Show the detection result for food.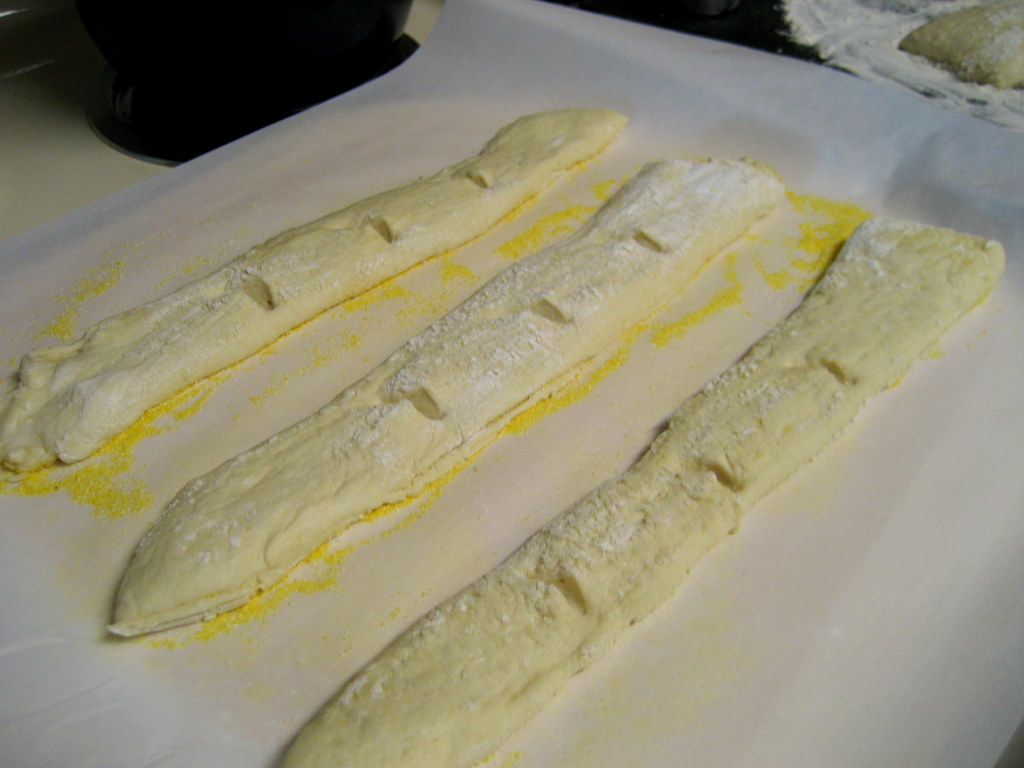
{"x1": 0, "y1": 108, "x2": 630, "y2": 476}.
